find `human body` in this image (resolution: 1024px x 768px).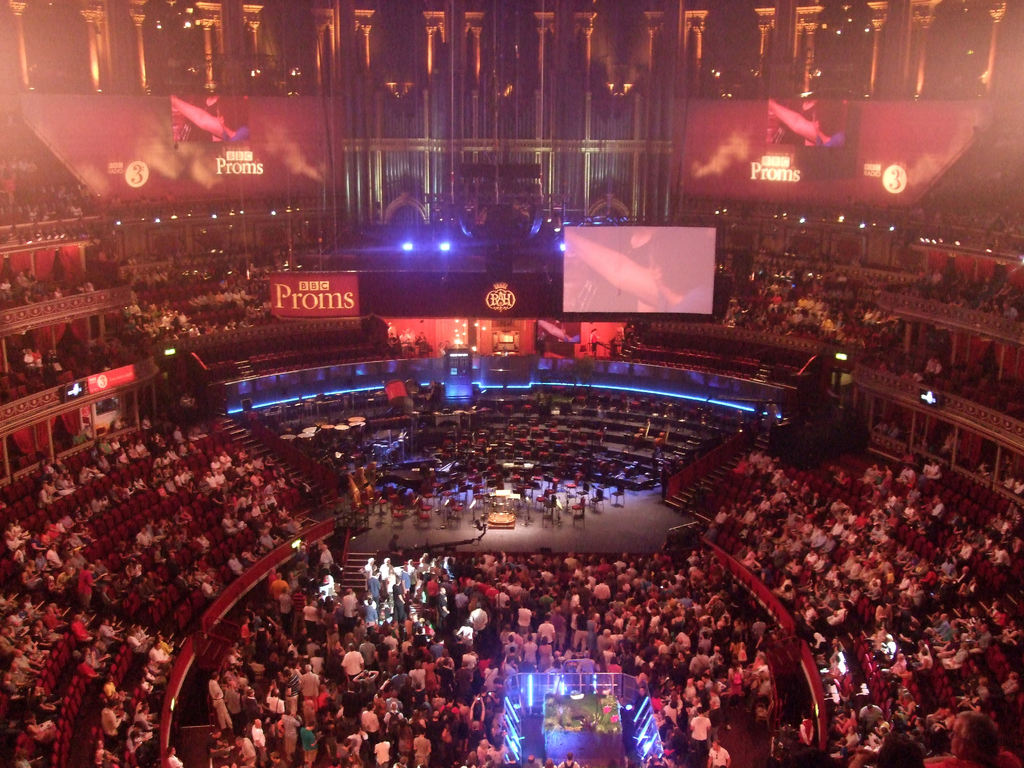
735,480,751,506.
